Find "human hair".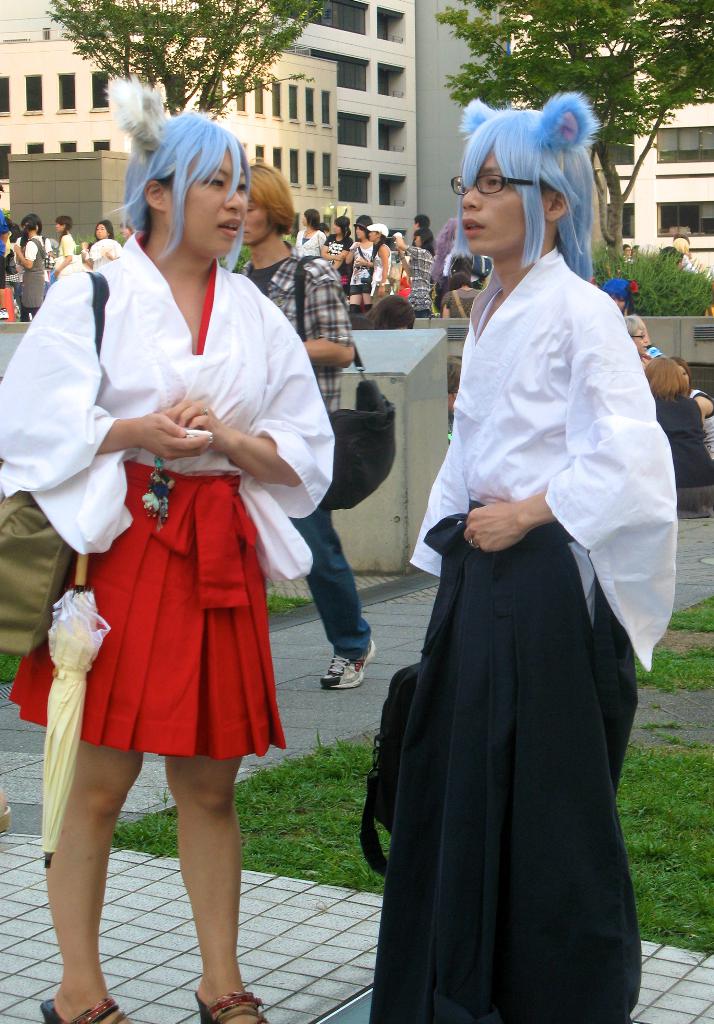
bbox=(55, 213, 67, 236).
